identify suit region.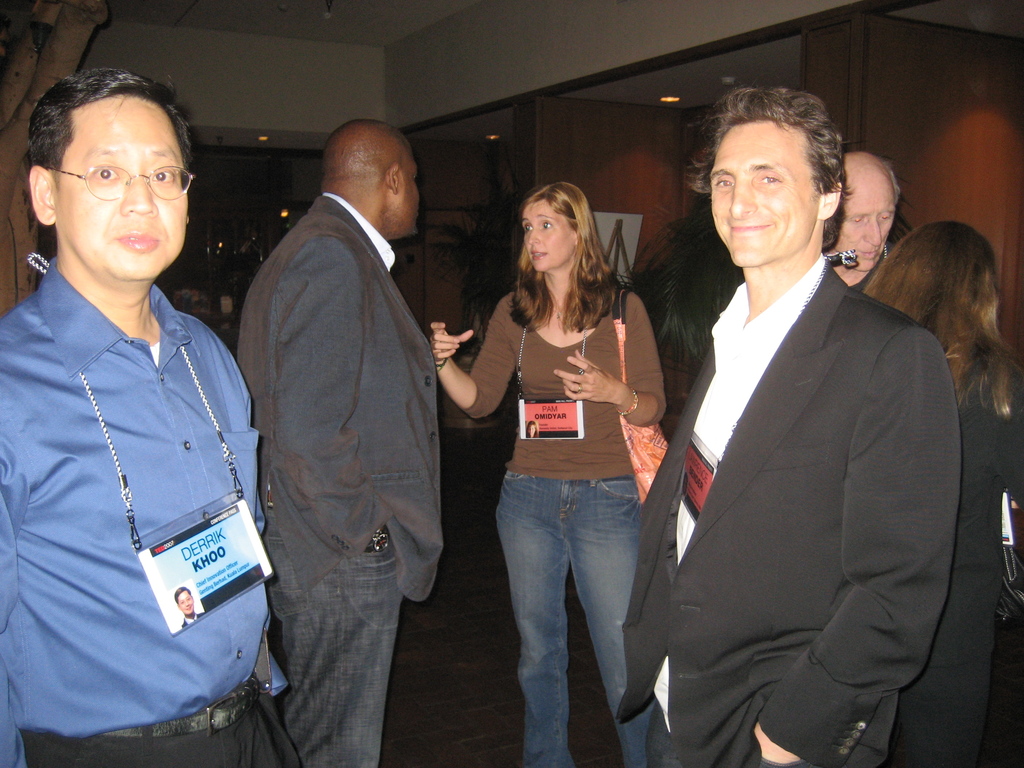
Region: Rect(616, 234, 958, 767).
